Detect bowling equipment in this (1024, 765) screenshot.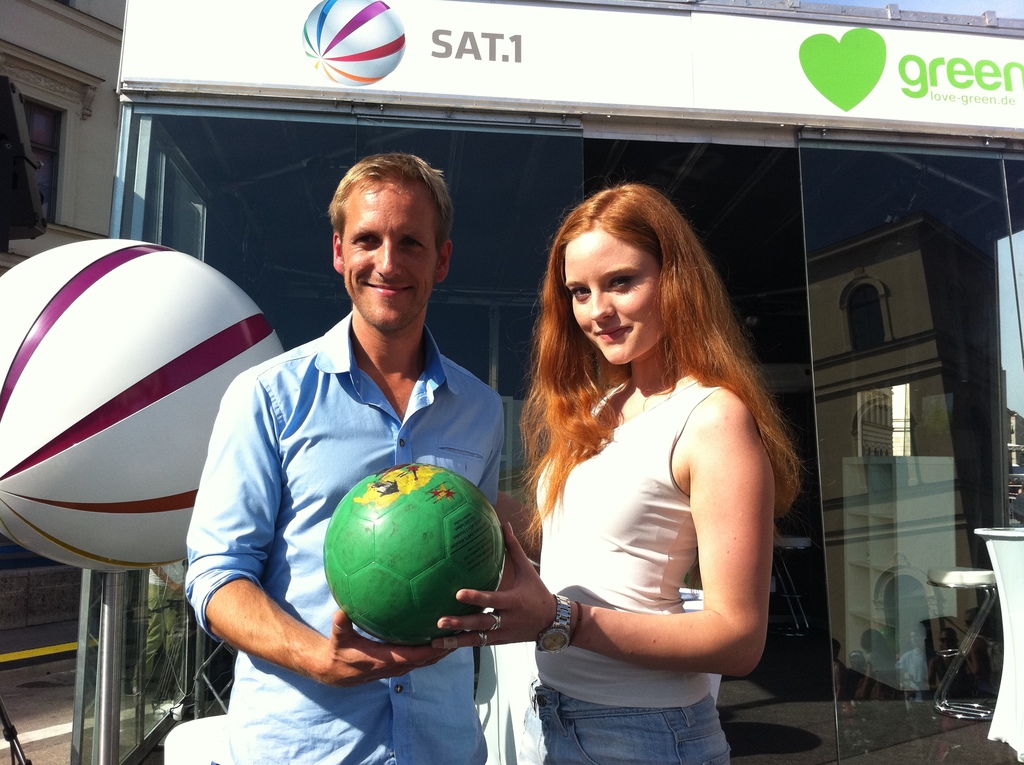
Detection: [323, 462, 506, 652].
